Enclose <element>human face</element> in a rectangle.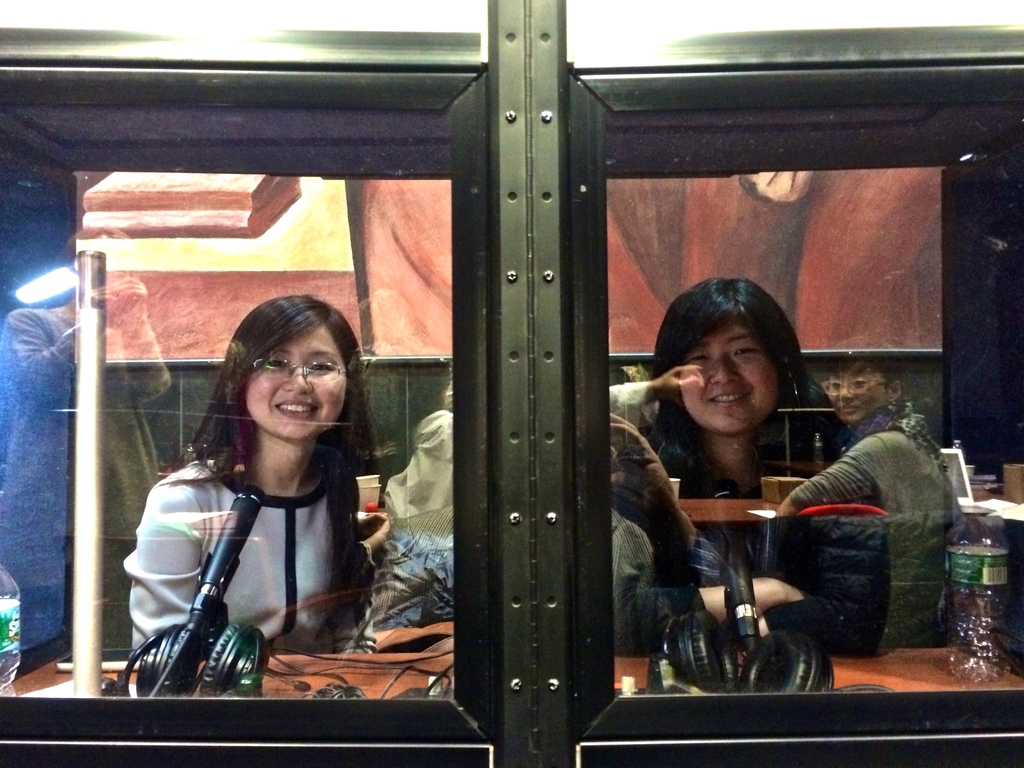
region(828, 359, 890, 421).
